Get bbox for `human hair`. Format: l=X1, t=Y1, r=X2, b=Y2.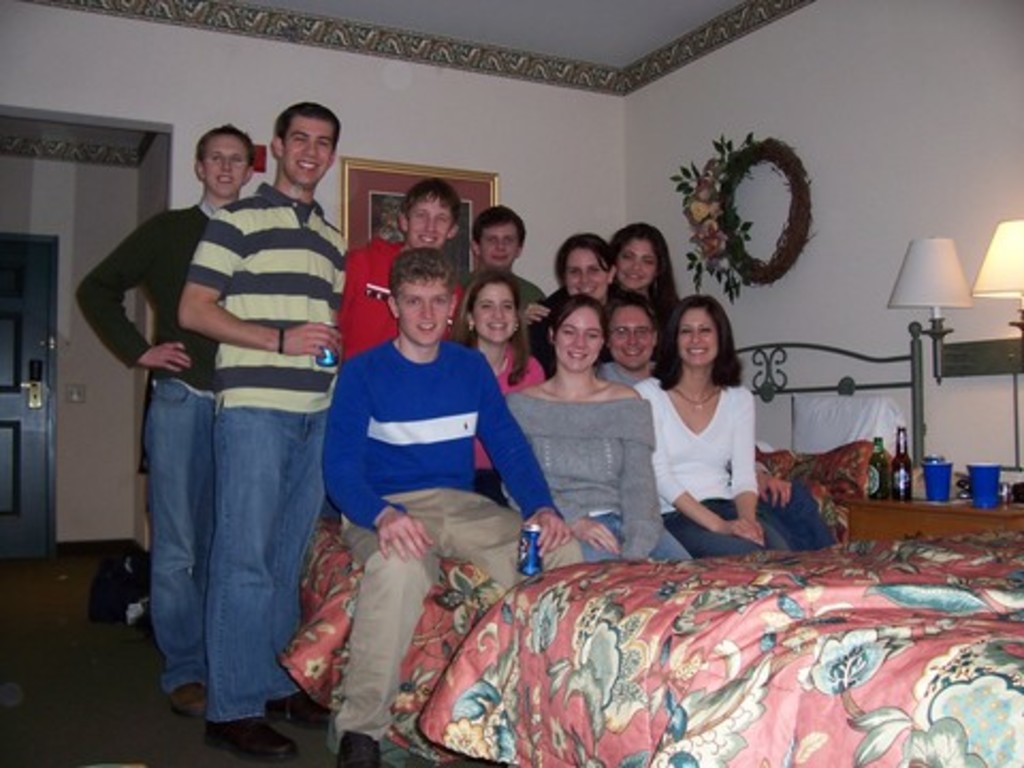
l=273, t=100, r=341, b=154.
